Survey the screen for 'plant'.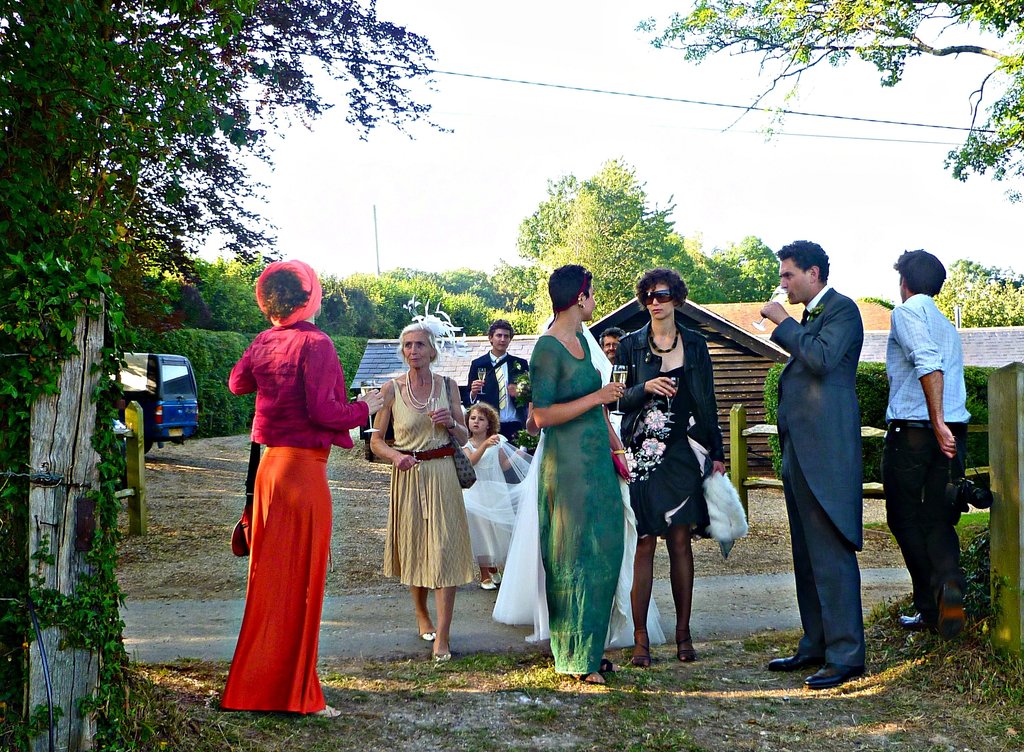
Survey found: {"left": 786, "top": 695, "right": 819, "bottom": 705}.
